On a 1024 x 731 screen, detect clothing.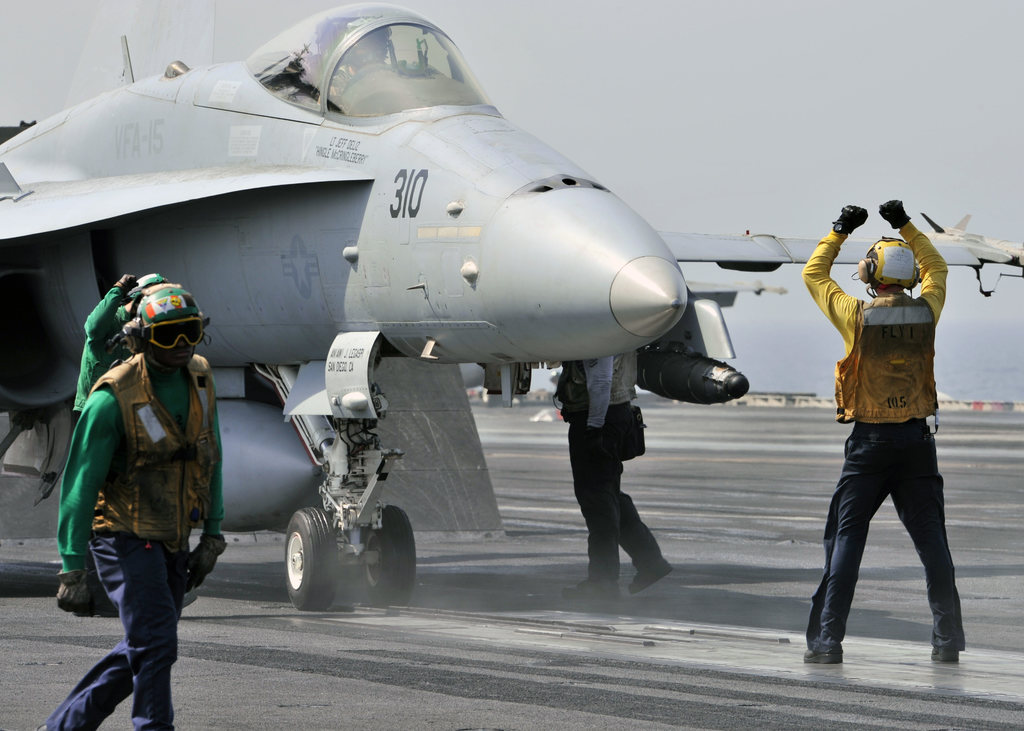
565 351 632 417.
